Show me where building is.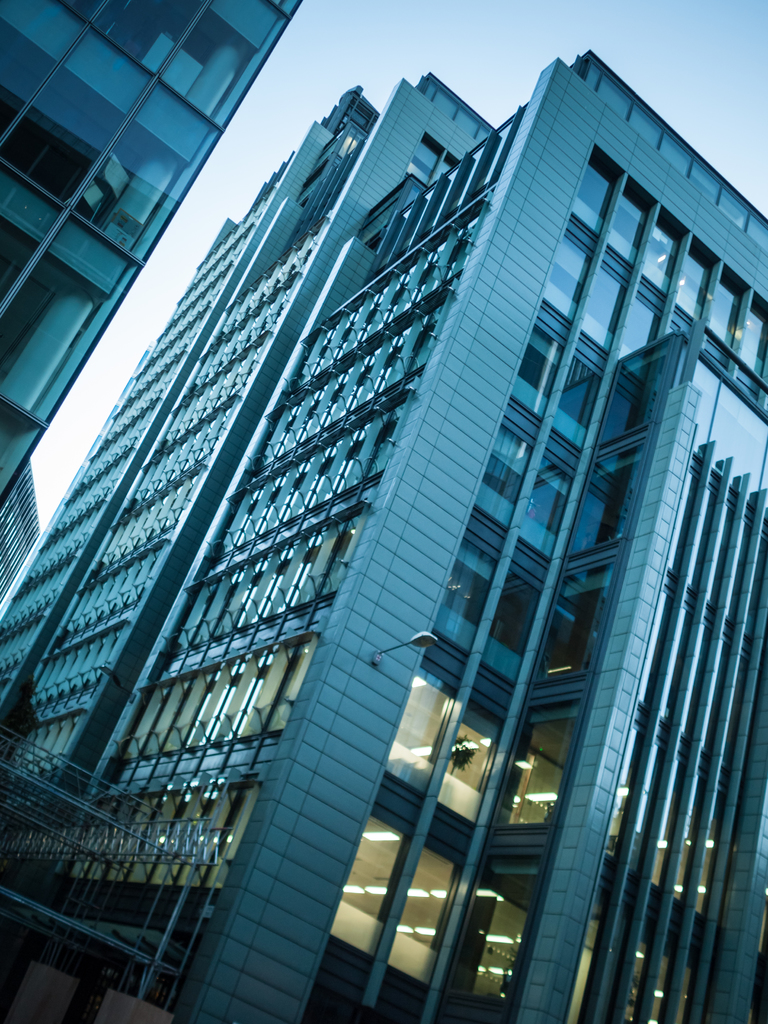
building is at x1=0, y1=45, x2=767, y2=1023.
